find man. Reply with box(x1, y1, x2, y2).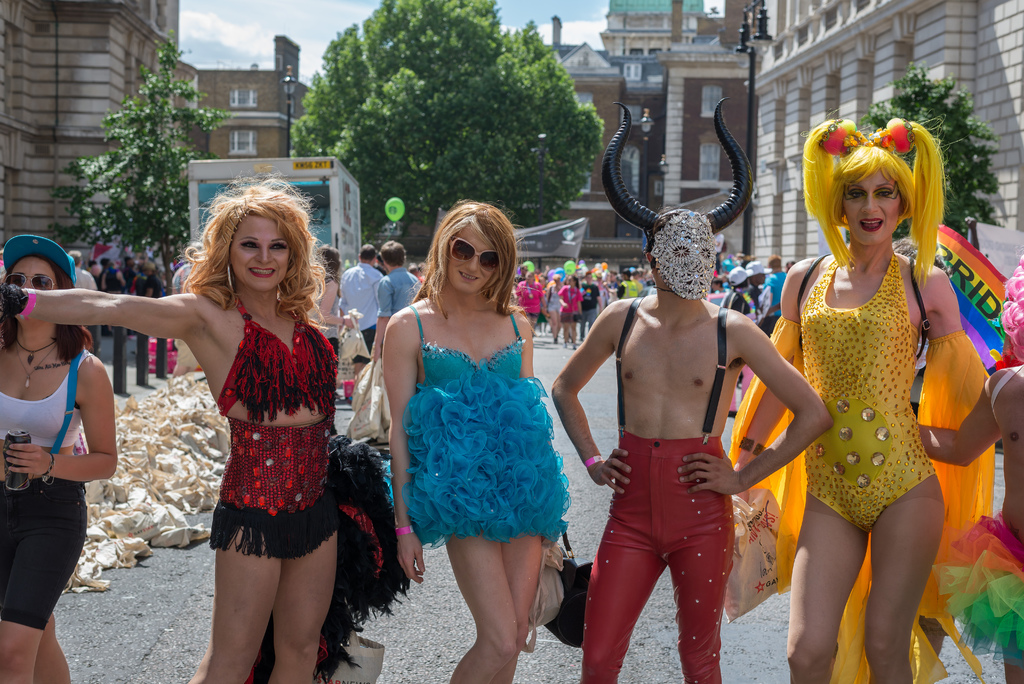
box(375, 238, 426, 330).
